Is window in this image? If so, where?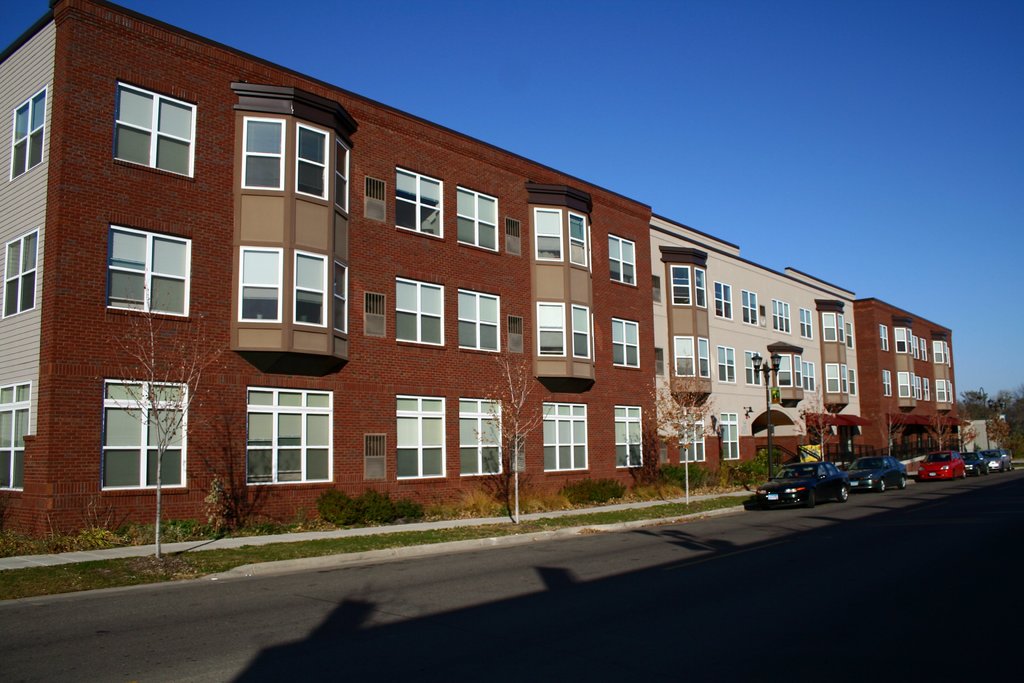
Yes, at 610:312:639:370.
